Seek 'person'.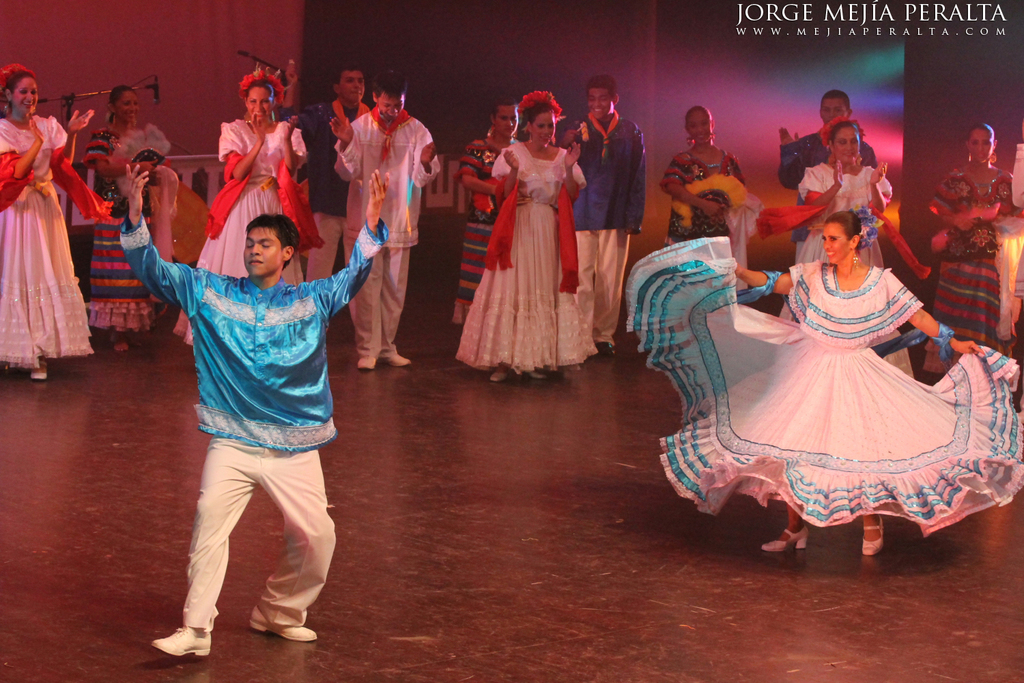
626/207/1023/557.
